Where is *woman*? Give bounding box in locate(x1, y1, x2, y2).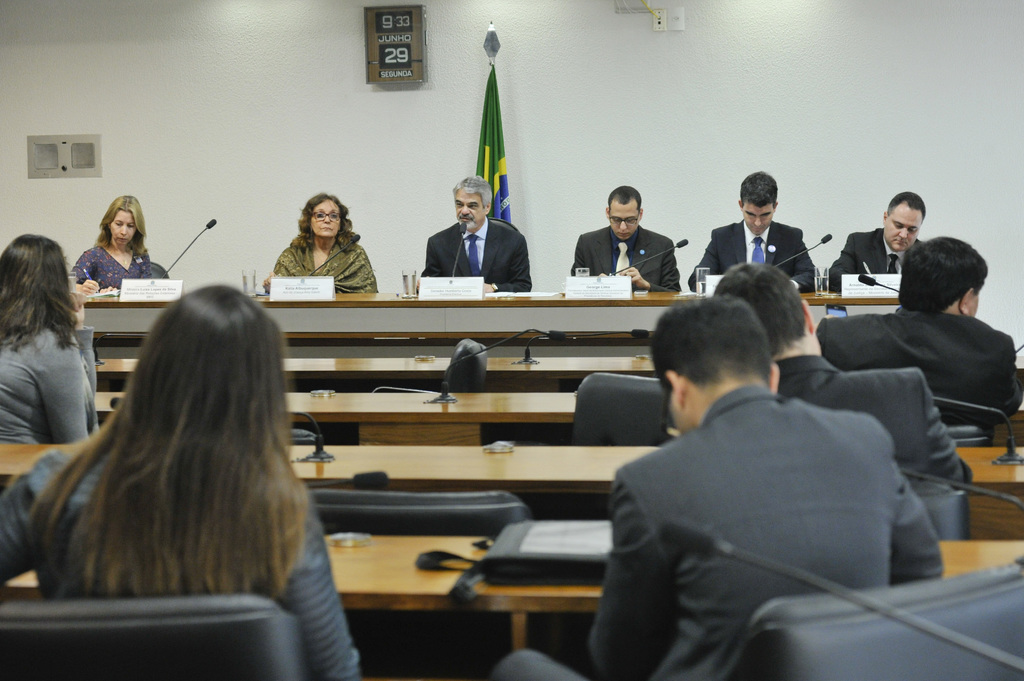
locate(71, 198, 148, 297).
